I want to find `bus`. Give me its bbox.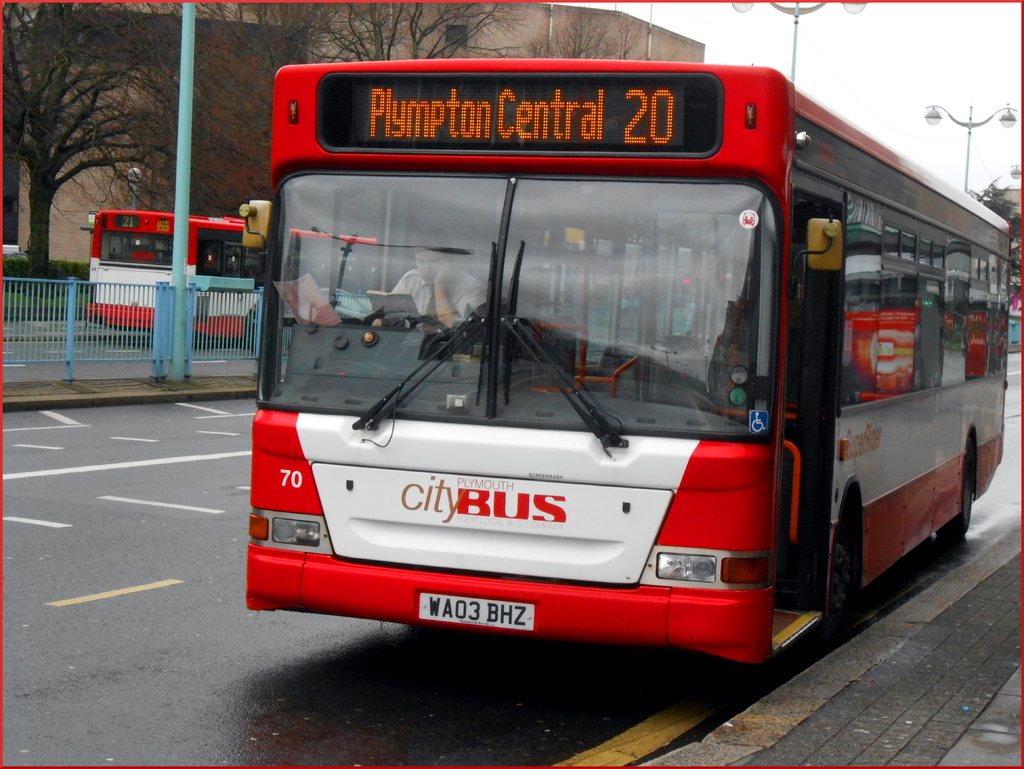
[left=235, top=59, right=1016, bottom=654].
